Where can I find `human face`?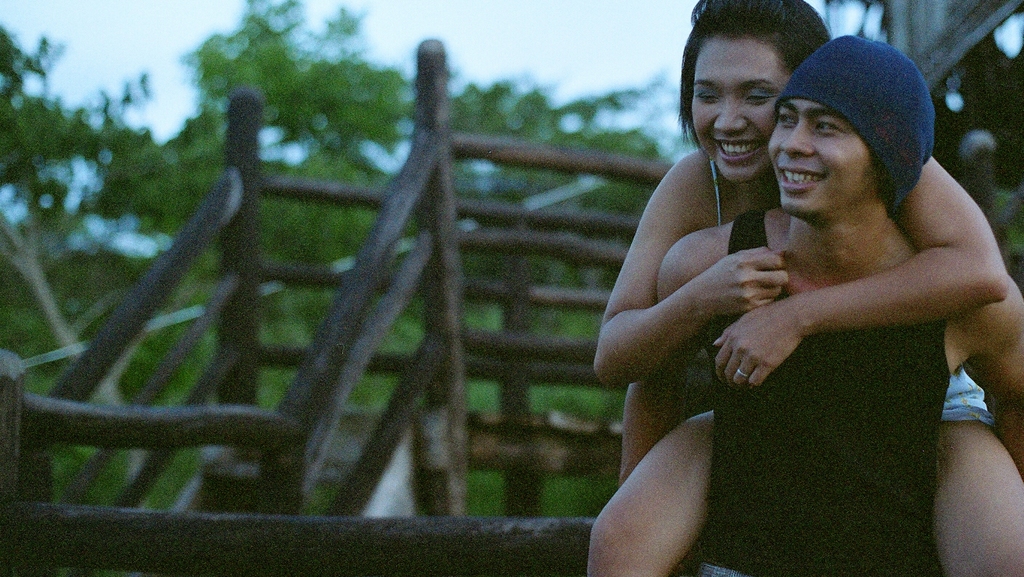
You can find it at select_region(774, 103, 884, 209).
